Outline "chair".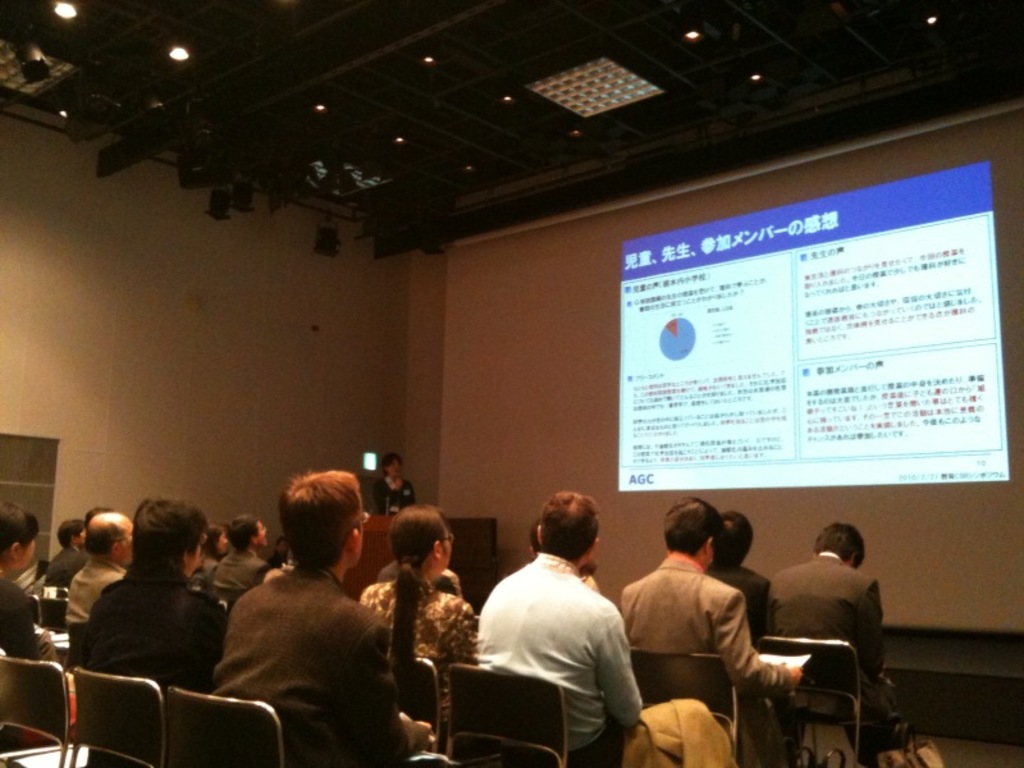
Outline: region(72, 667, 170, 767).
